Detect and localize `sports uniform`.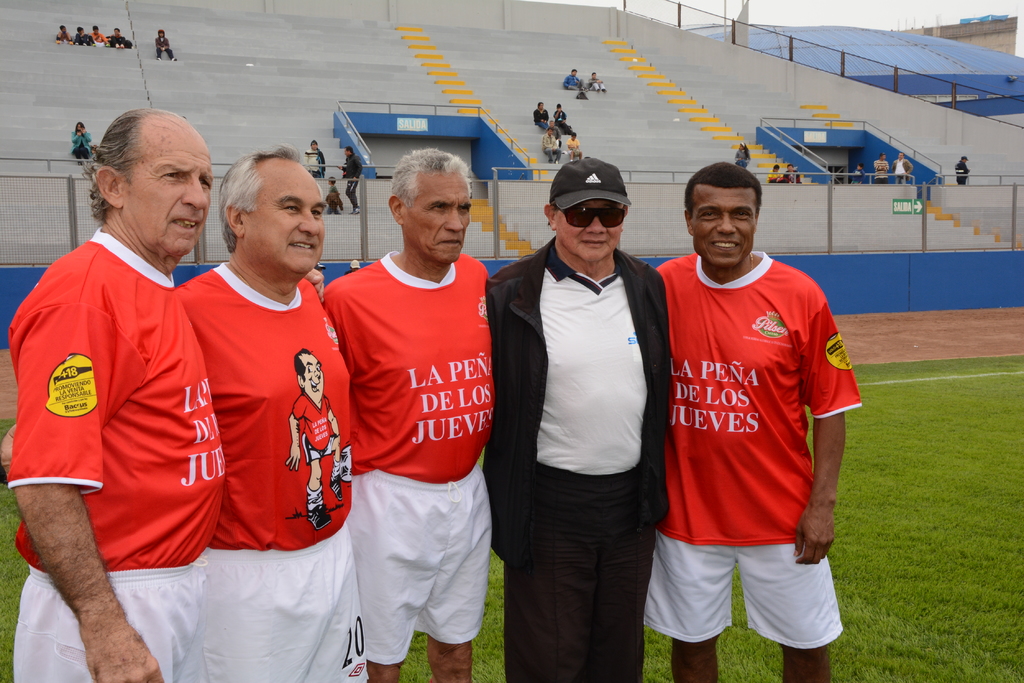
Localized at 176 259 381 682.
